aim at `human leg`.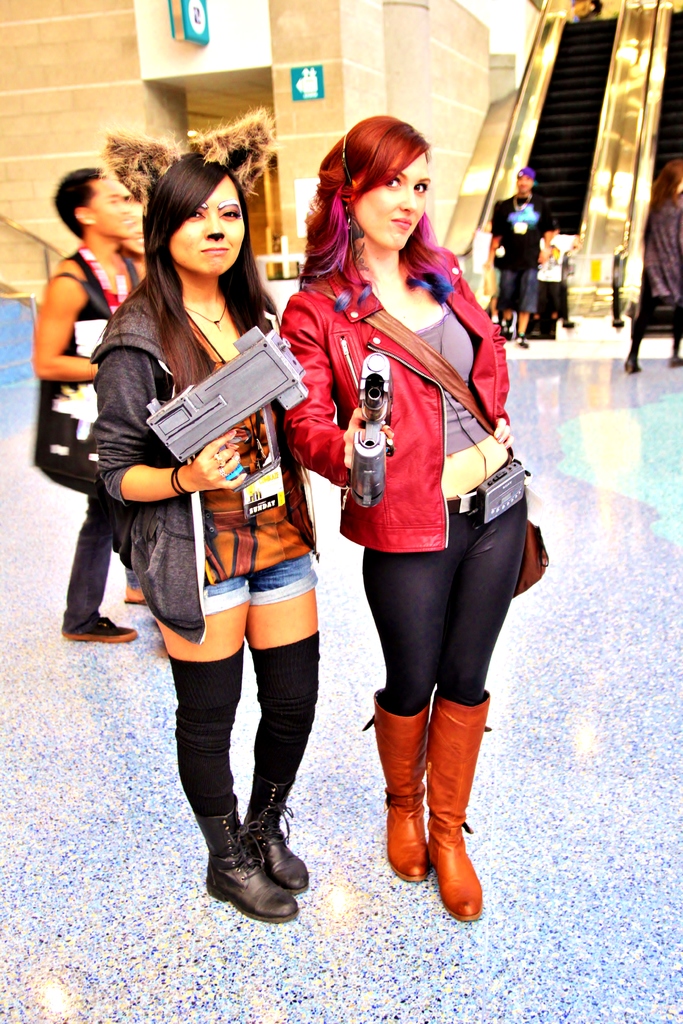
Aimed at locate(663, 266, 680, 364).
